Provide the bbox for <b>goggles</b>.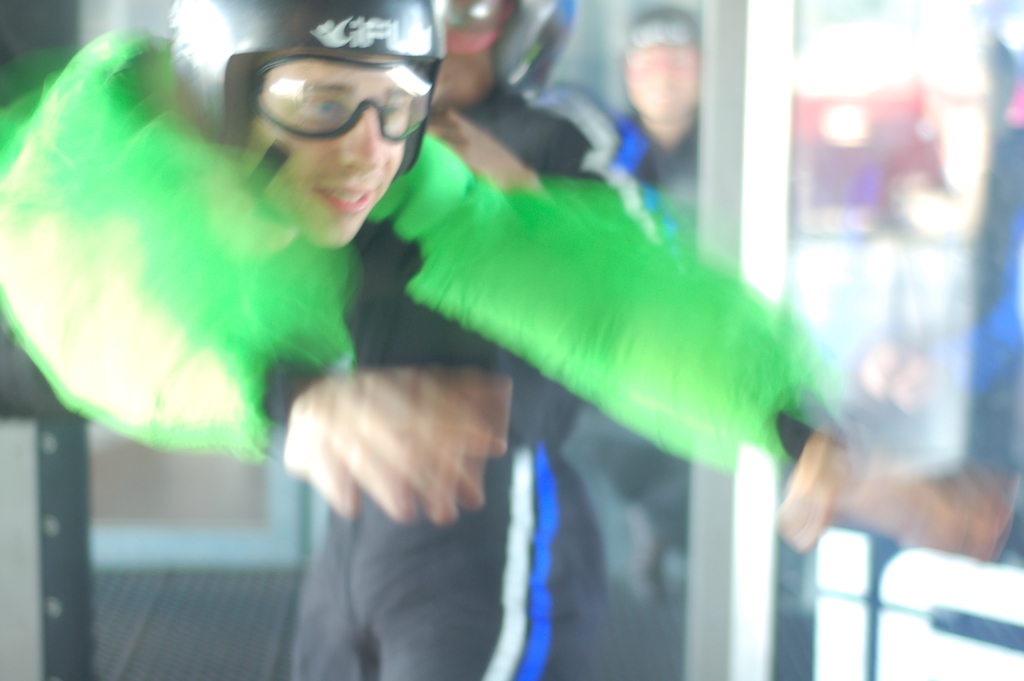
236:60:430:163.
